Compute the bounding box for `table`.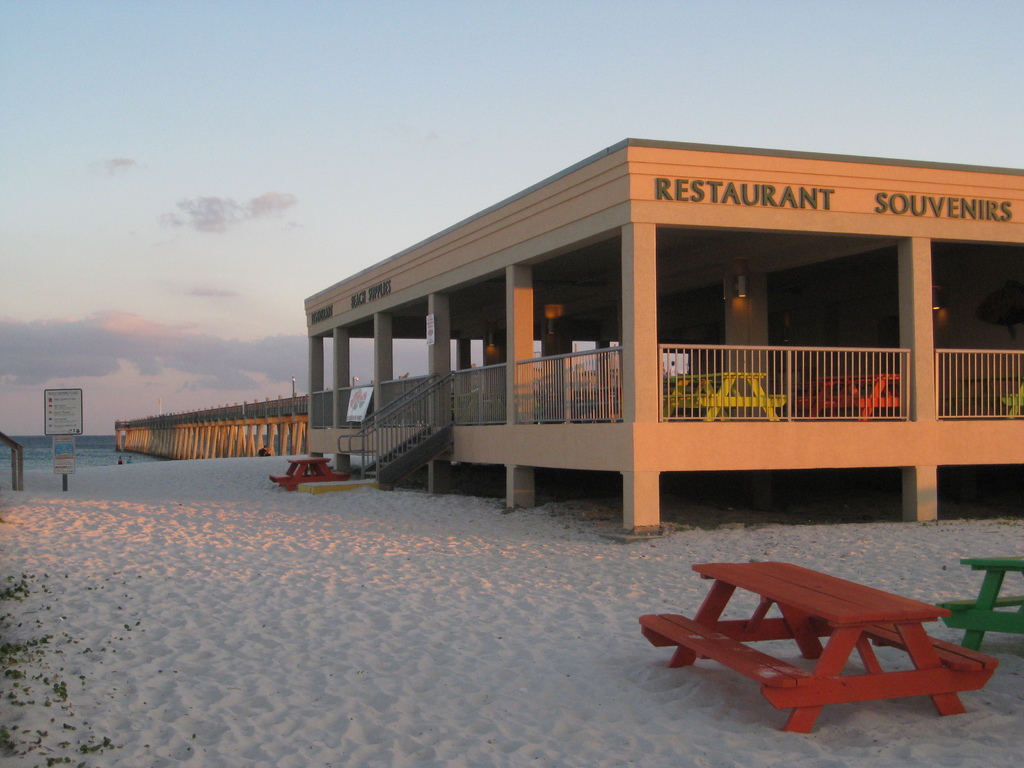
<bbox>630, 571, 979, 728</bbox>.
